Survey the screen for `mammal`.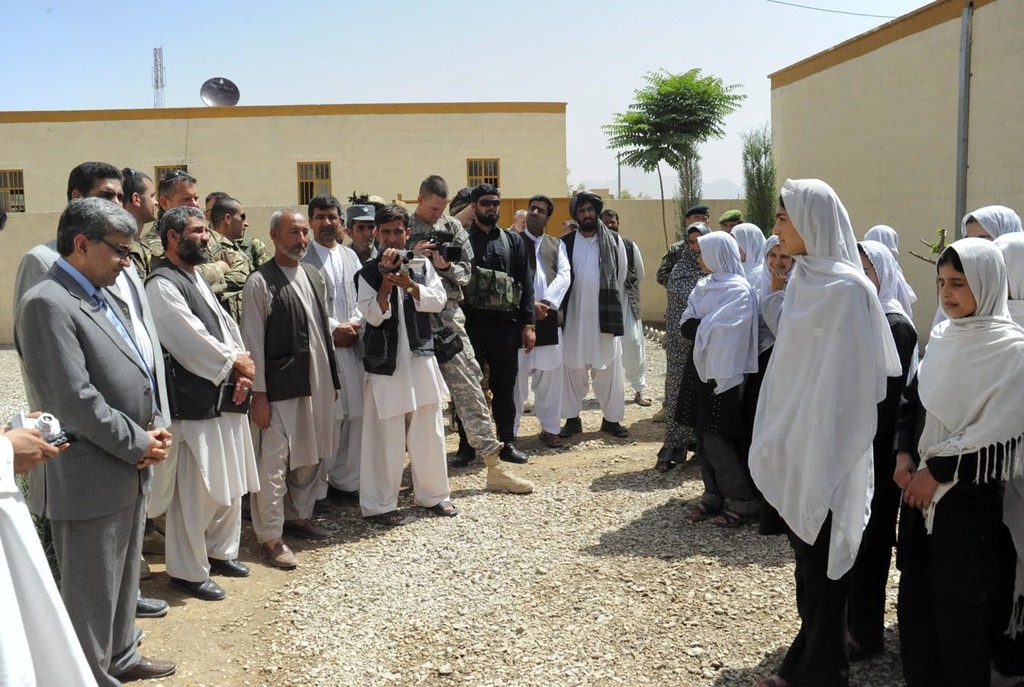
Survey found: Rect(7, 165, 173, 619).
